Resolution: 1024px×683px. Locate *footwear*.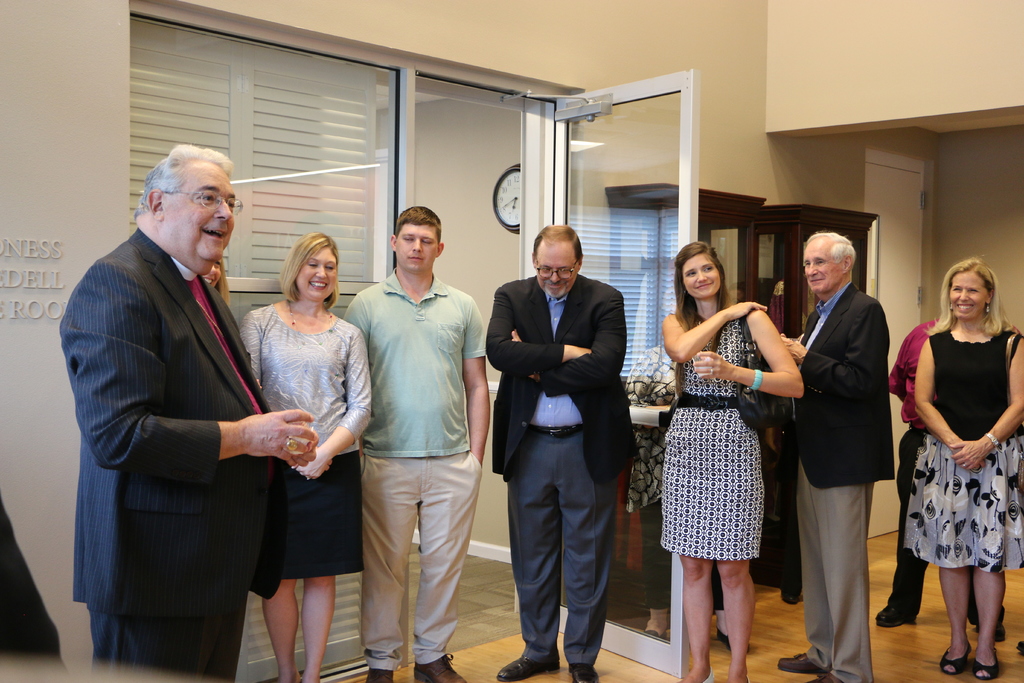
bbox=[977, 616, 1010, 643].
